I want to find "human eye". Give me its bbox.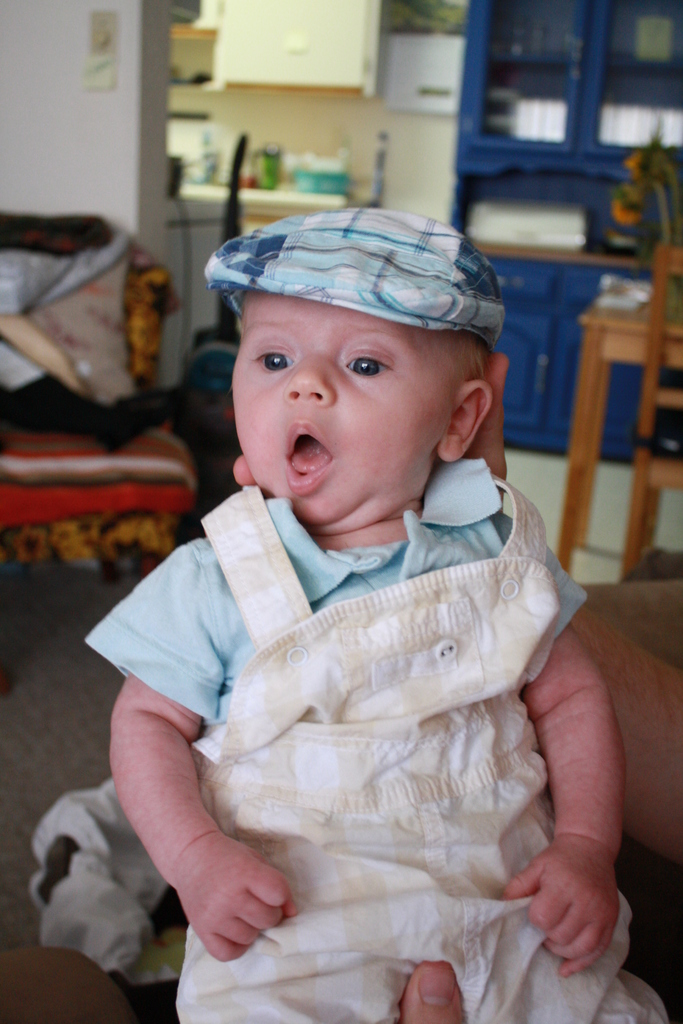
252:337:299:380.
